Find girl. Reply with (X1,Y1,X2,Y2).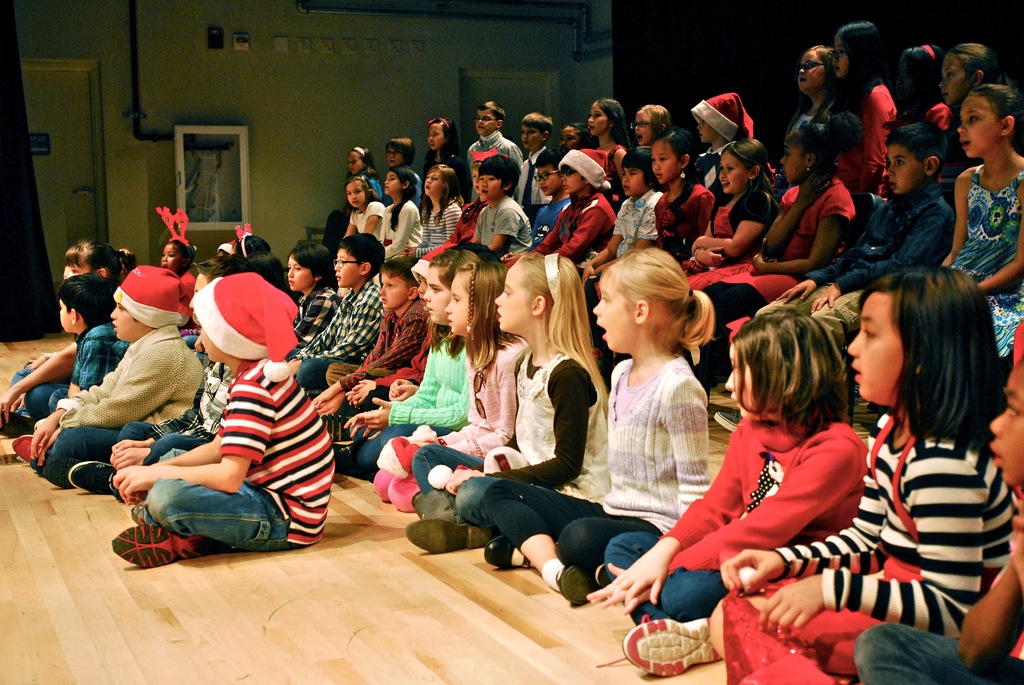
(417,166,459,252).
